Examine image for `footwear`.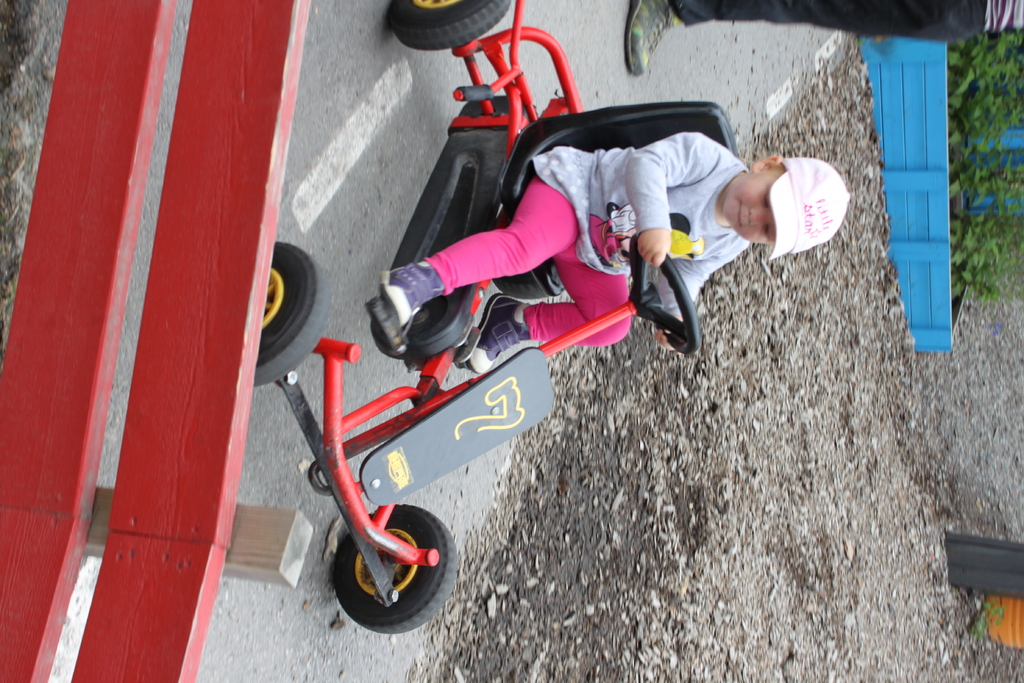
Examination result: (380,258,444,329).
